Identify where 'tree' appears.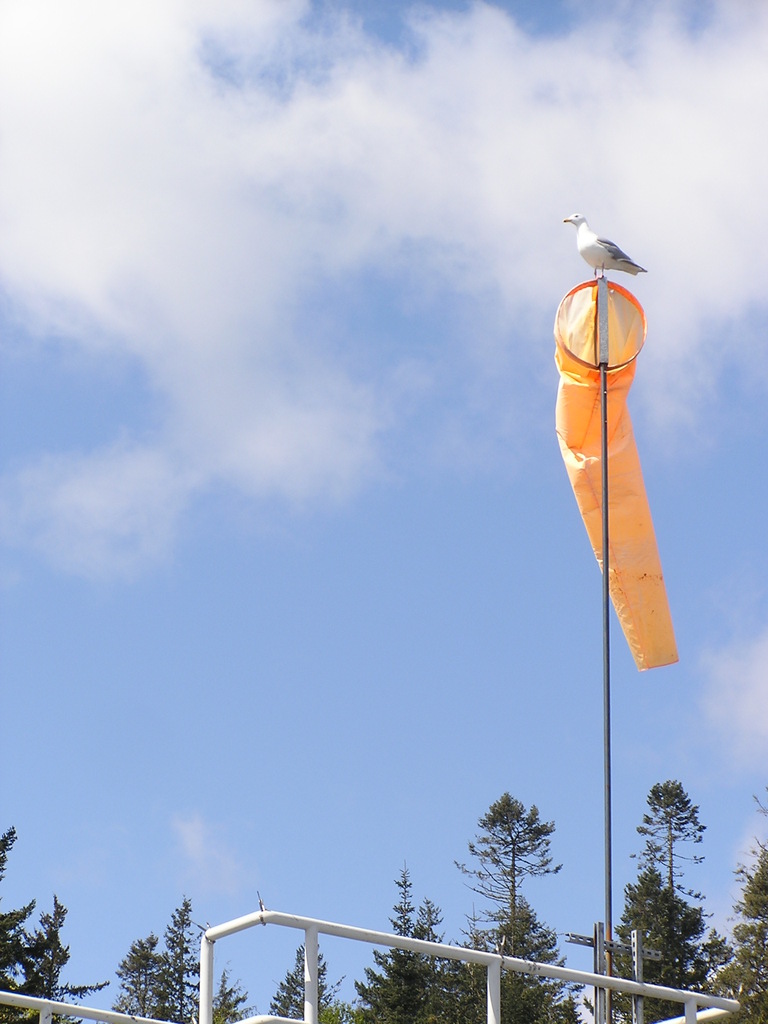
Appears at 586, 780, 737, 1023.
